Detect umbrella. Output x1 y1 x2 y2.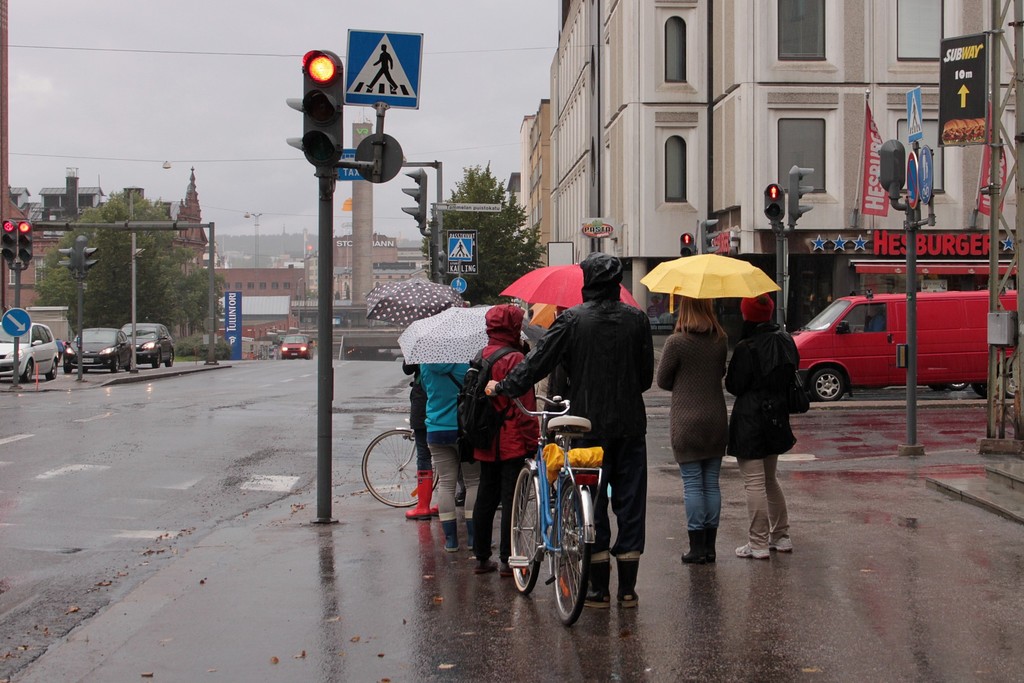
495 263 643 311.
